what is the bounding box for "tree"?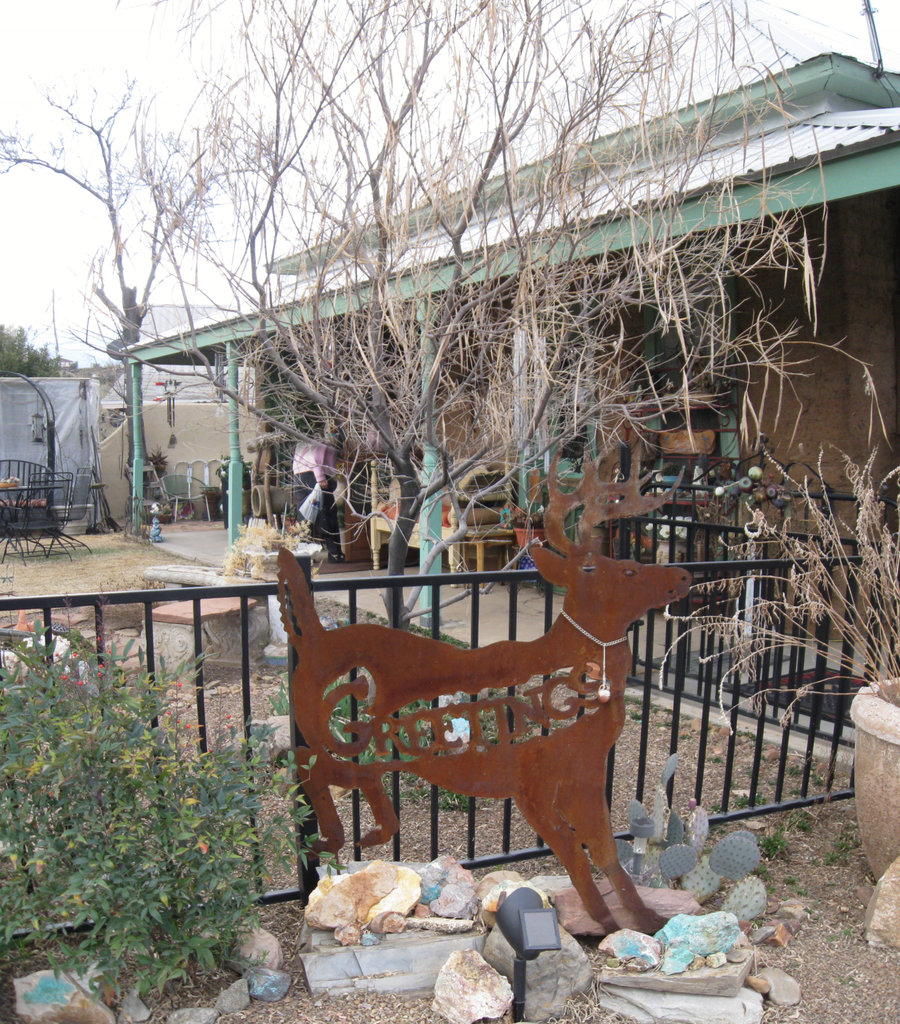
(left=0, top=67, right=206, bottom=469).
